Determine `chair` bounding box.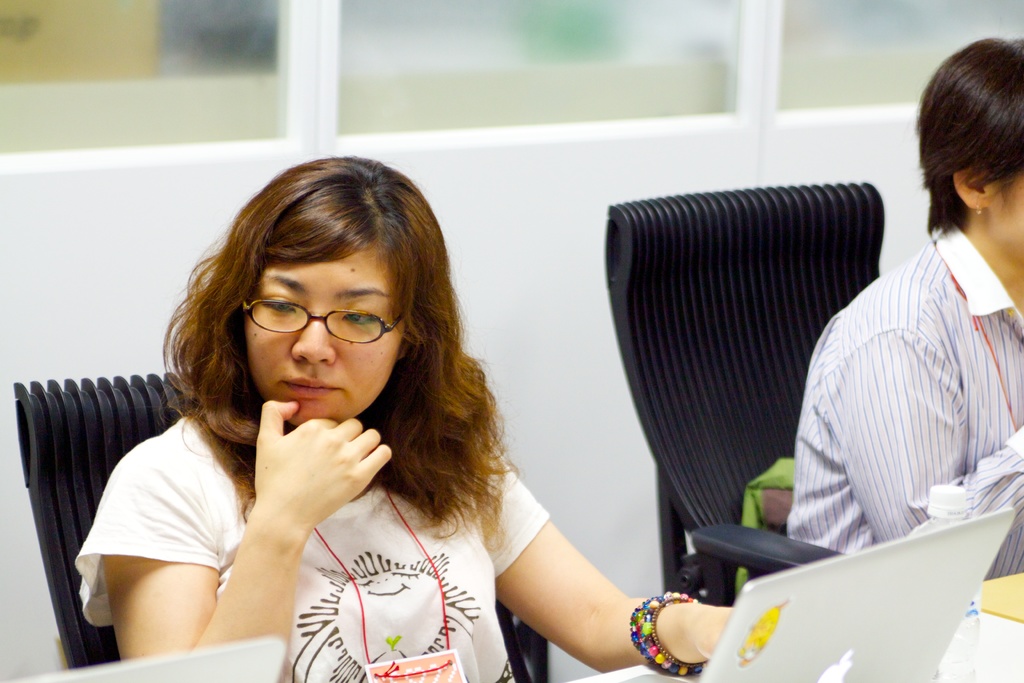
Determined: [10,379,532,682].
